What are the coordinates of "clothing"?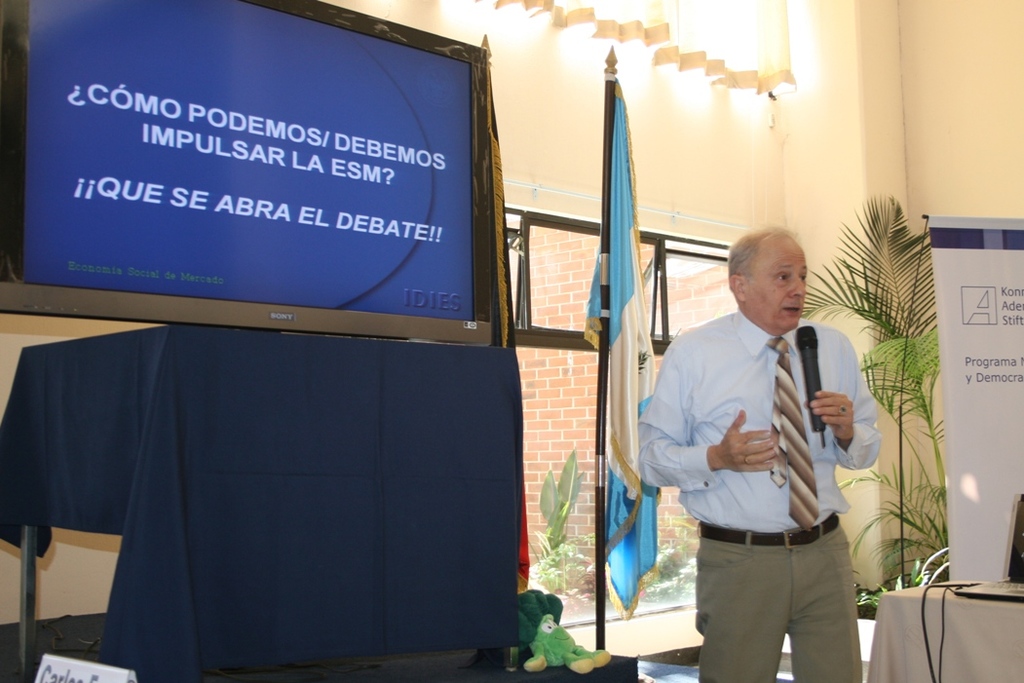
[634,306,880,682].
